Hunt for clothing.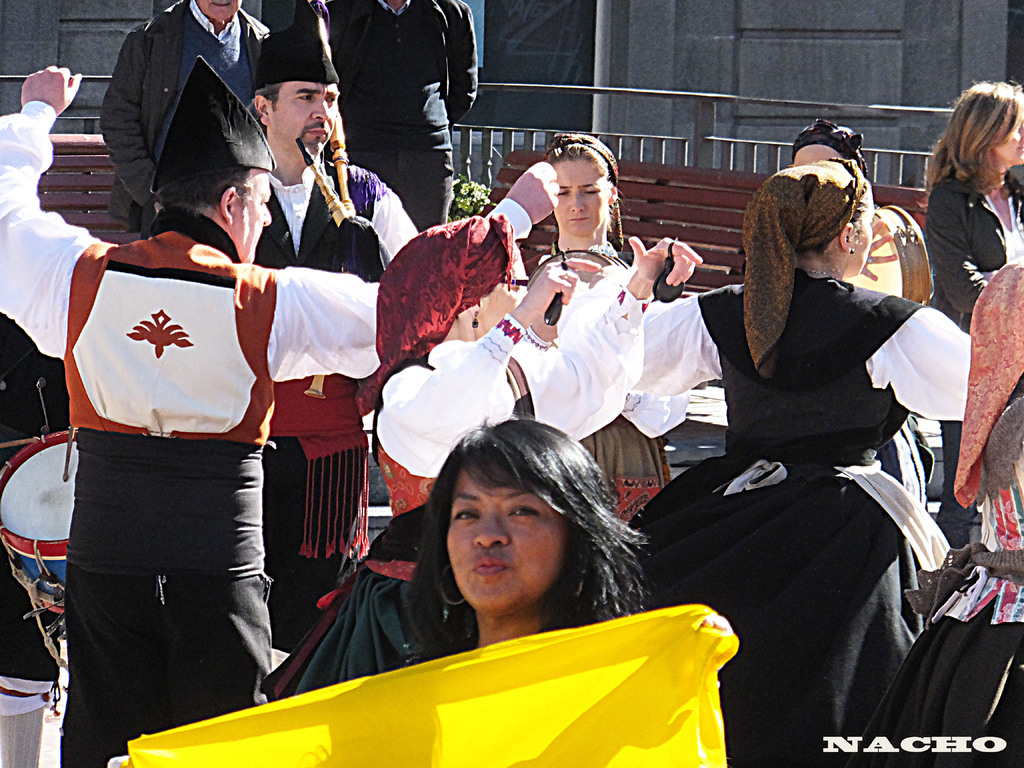
Hunted down at (626, 151, 975, 767).
